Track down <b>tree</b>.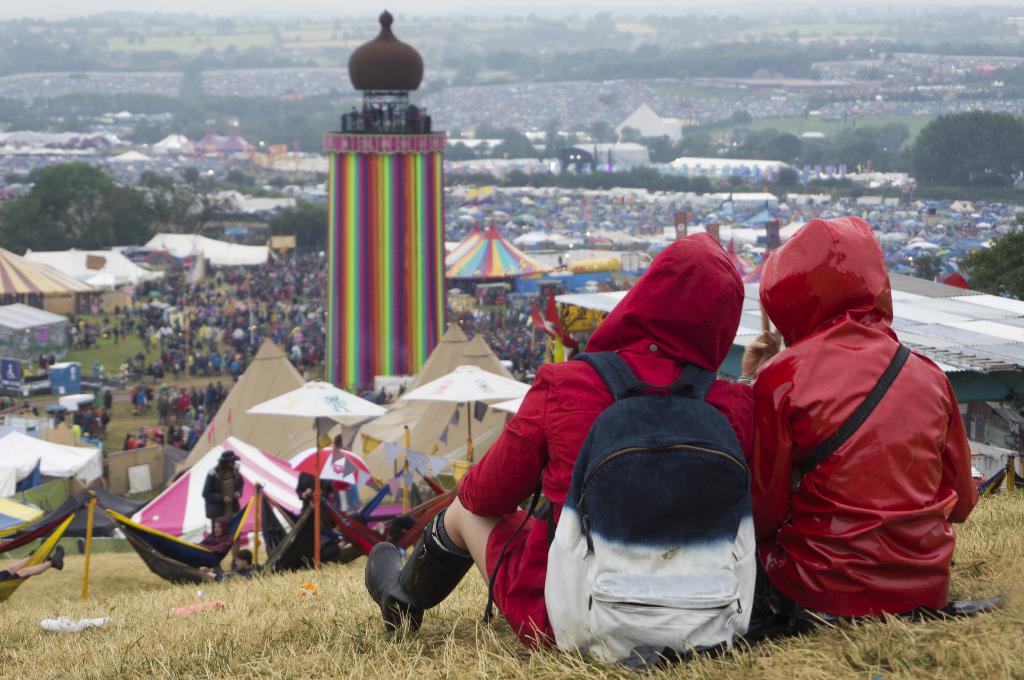
Tracked to region(730, 125, 819, 166).
